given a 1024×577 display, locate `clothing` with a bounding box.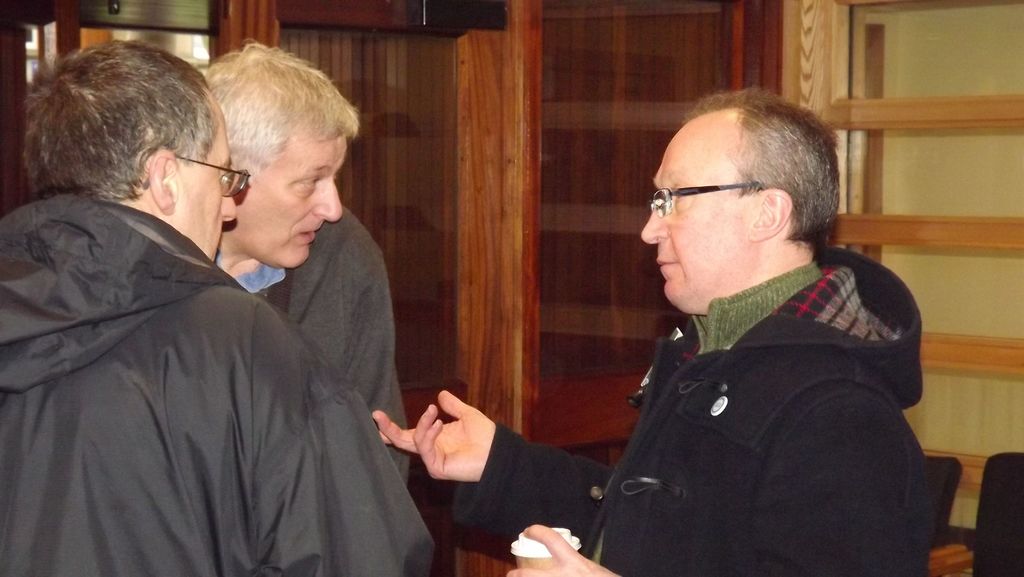
Located: bbox=[0, 191, 434, 576].
